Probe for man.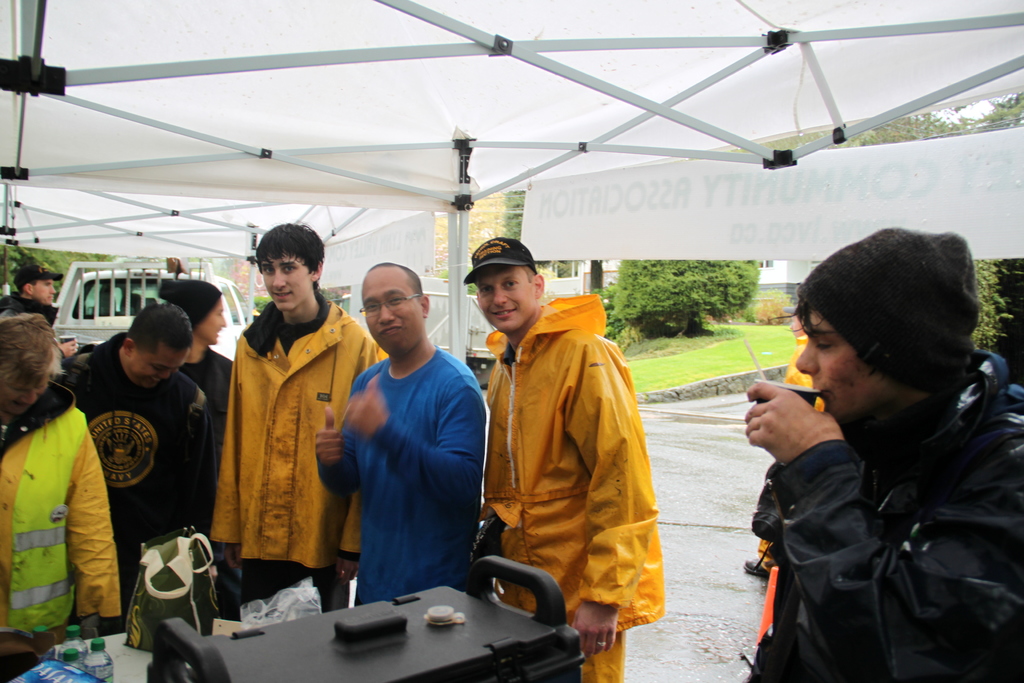
Probe result: region(211, 220, 381, 614).
